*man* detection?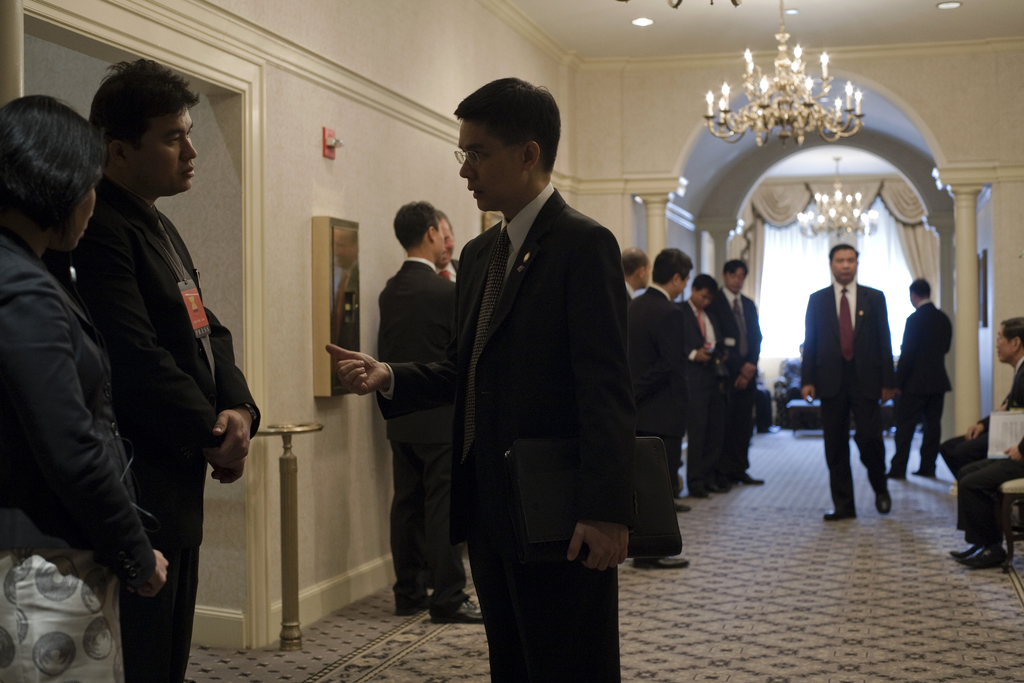
629:242:690:566
